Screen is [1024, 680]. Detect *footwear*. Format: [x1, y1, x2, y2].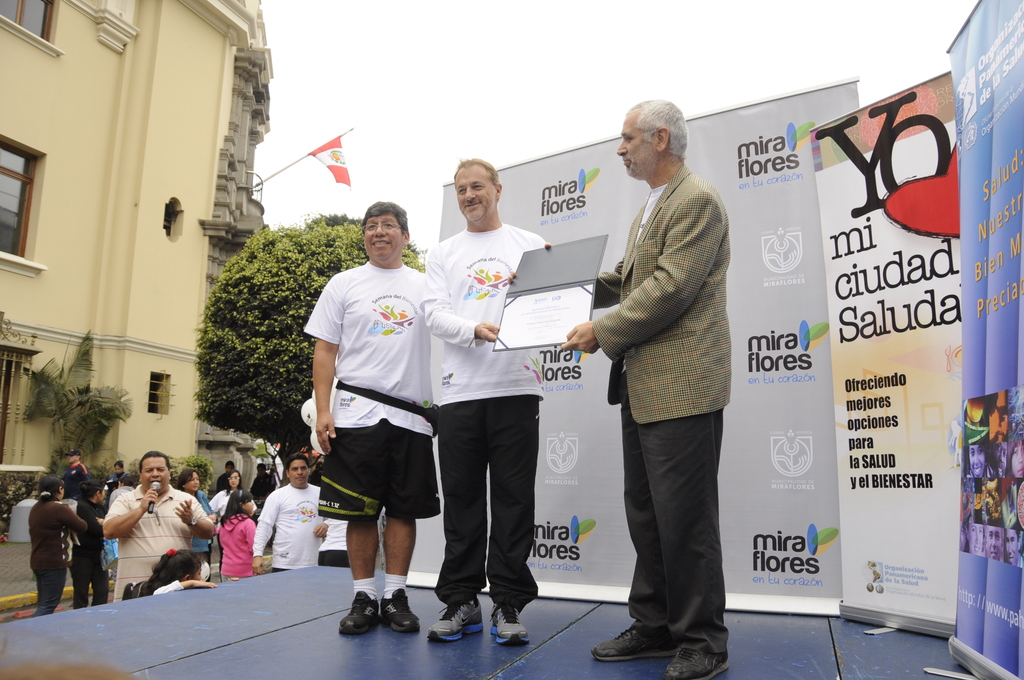
[589, 624, 683, 665].
